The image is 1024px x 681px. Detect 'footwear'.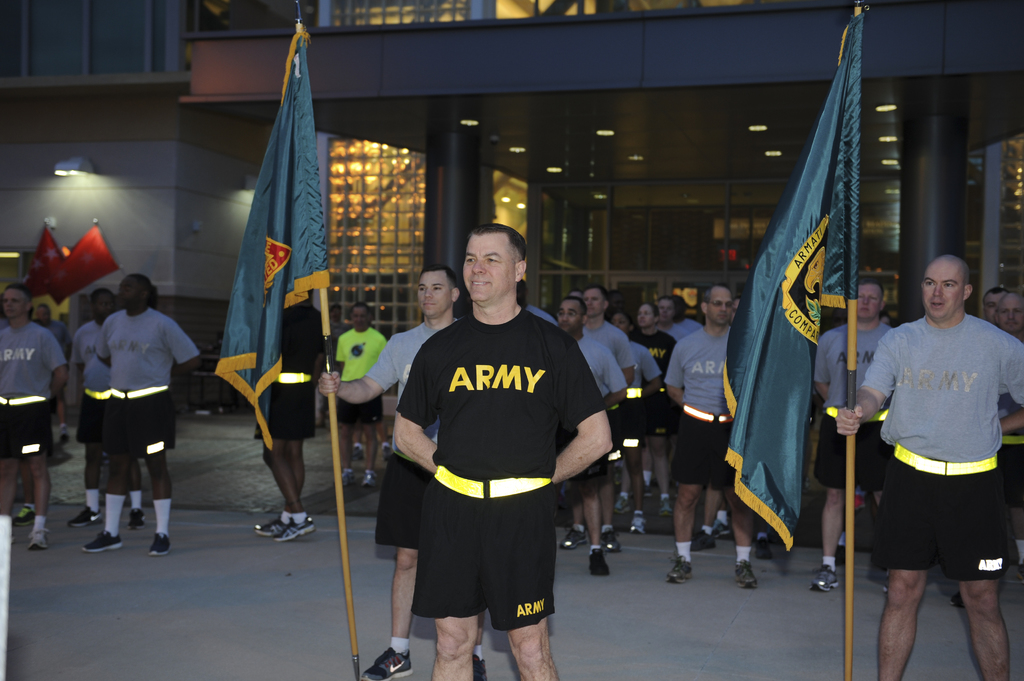
Detection: (349,442,365,458).
